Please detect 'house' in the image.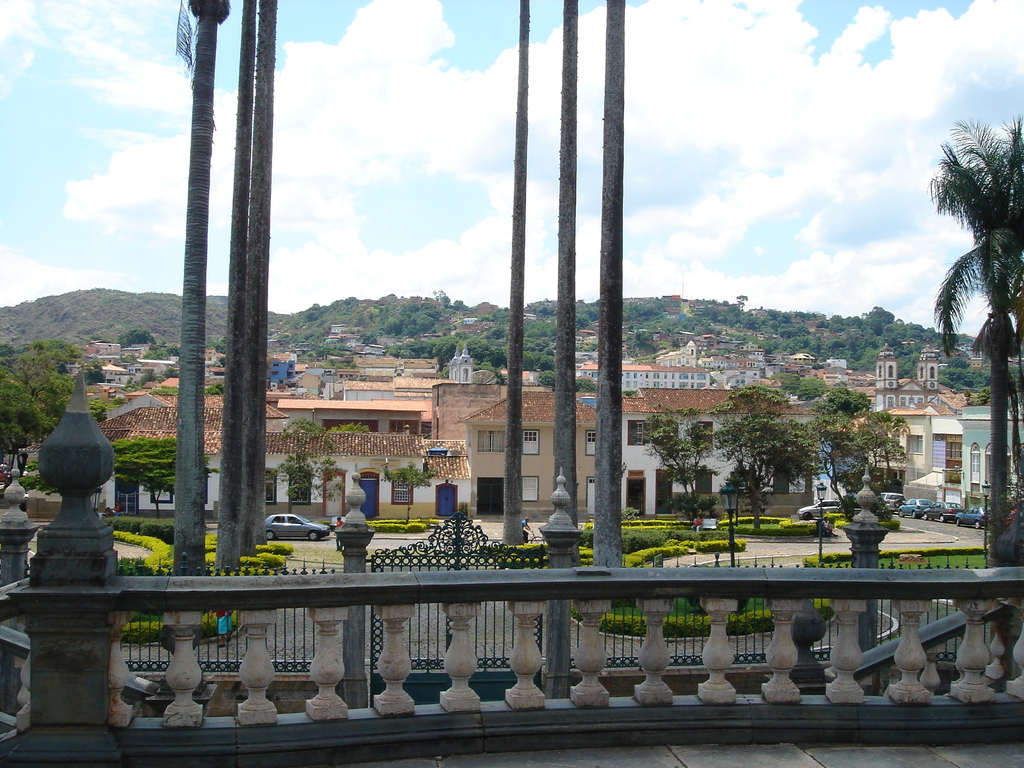
rect(616, 390, 833, 518).
